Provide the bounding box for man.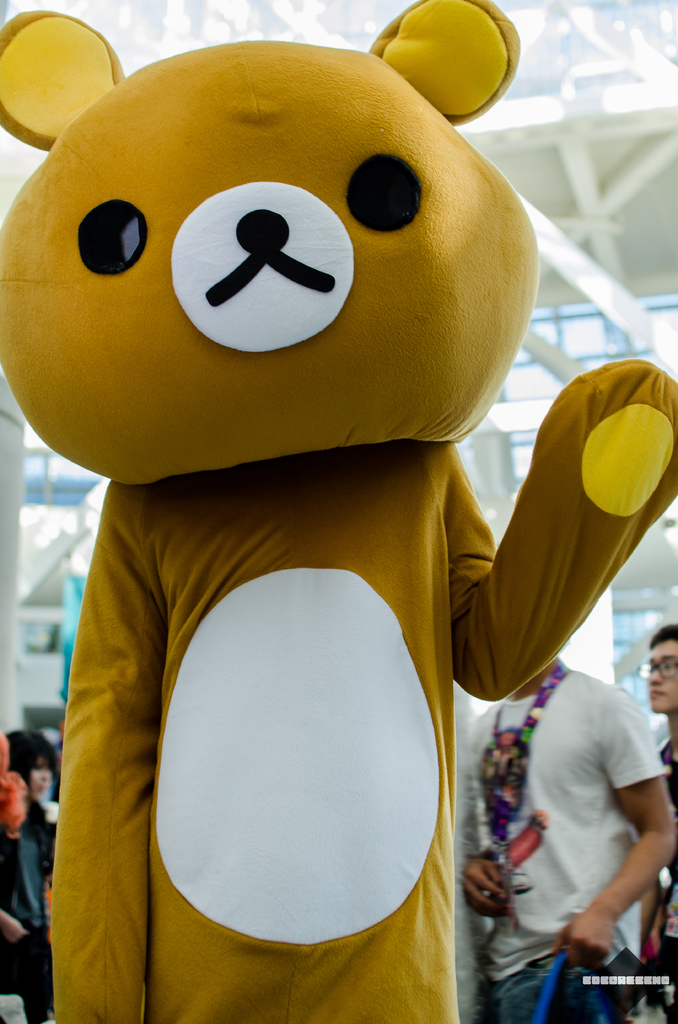
<bbox>461, 652, 677, 1023</bbox>.
